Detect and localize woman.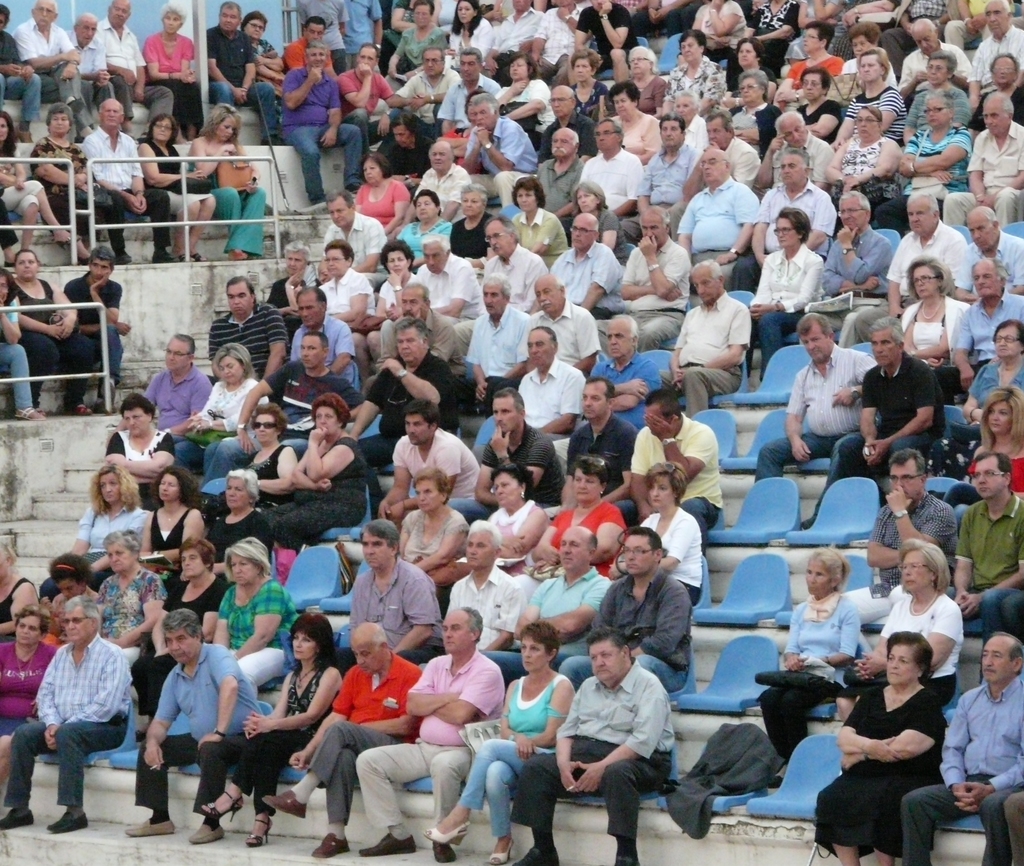
Localized at (left=132, top=111, right=216, bottom=270).
